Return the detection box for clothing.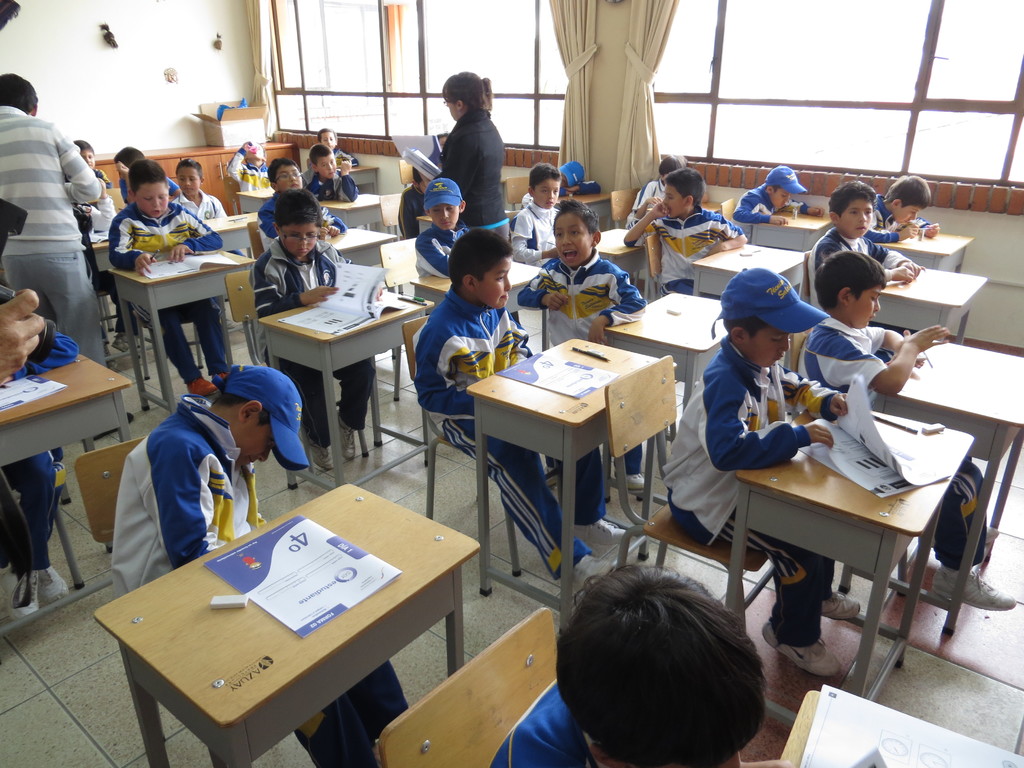
box(108, 397, 413, 767).
